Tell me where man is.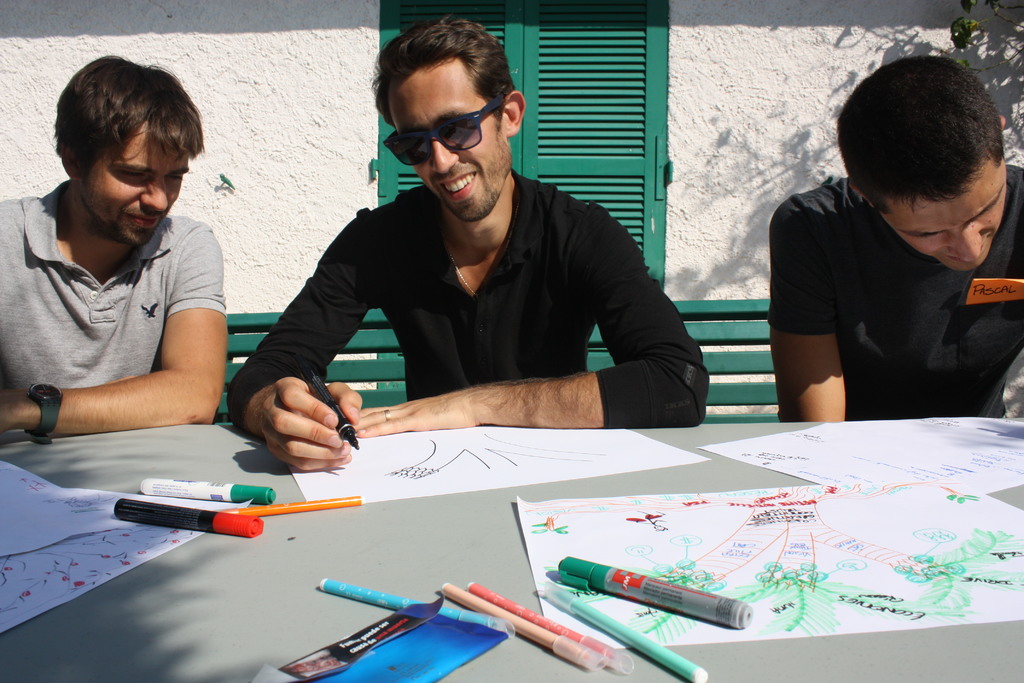
man is at bbox(1, 53, 260, 481).
